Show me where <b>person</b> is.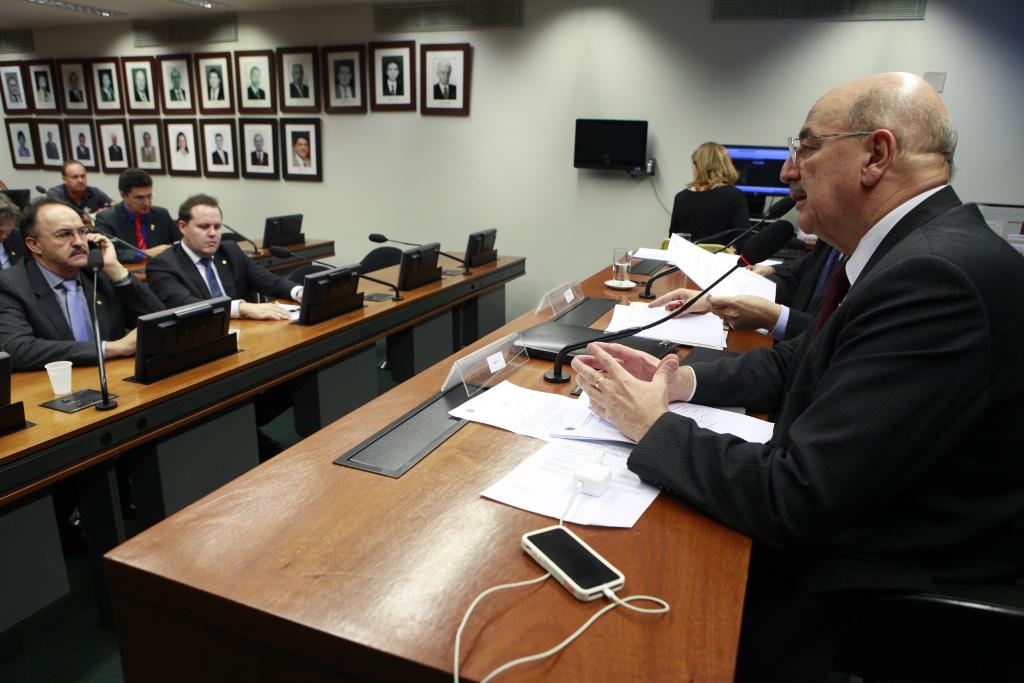
<b>person</b> is at [left=0, top=194, right=168, bottom=563].
